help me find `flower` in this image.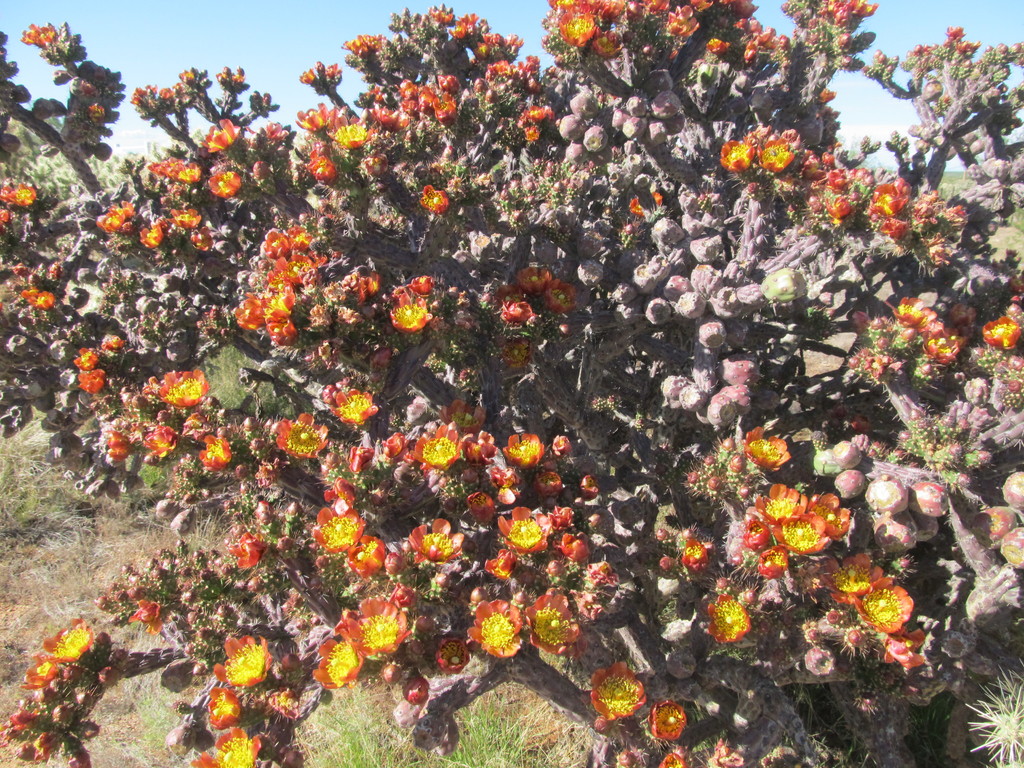
Found it: crop(99, 198, 134, 236).
